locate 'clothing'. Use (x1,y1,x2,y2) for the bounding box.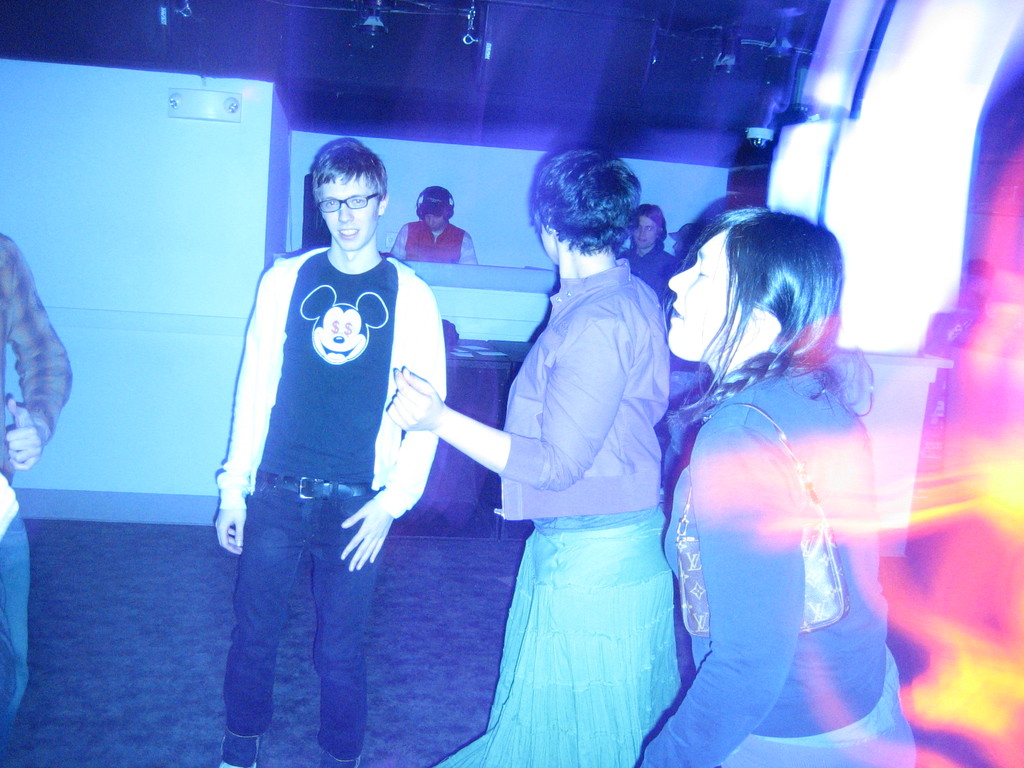
(641,367,915,767).
